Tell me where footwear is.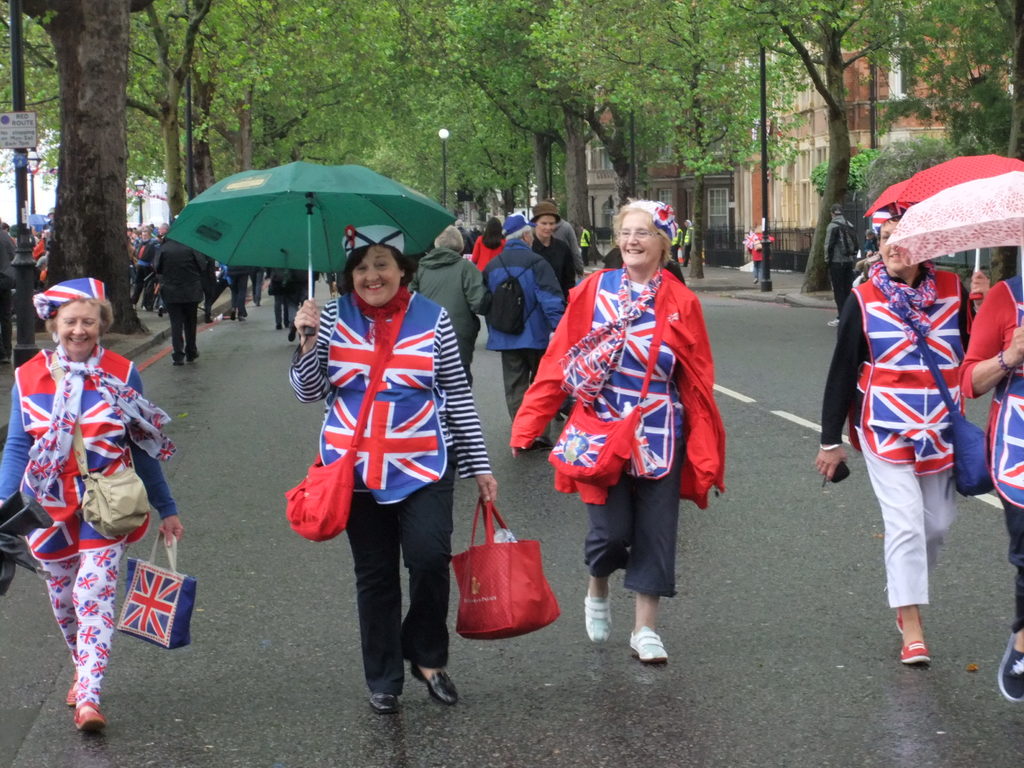
footwear is at {"x1": 65, "y1": 673, "x2": 75, "y2": 707}.
